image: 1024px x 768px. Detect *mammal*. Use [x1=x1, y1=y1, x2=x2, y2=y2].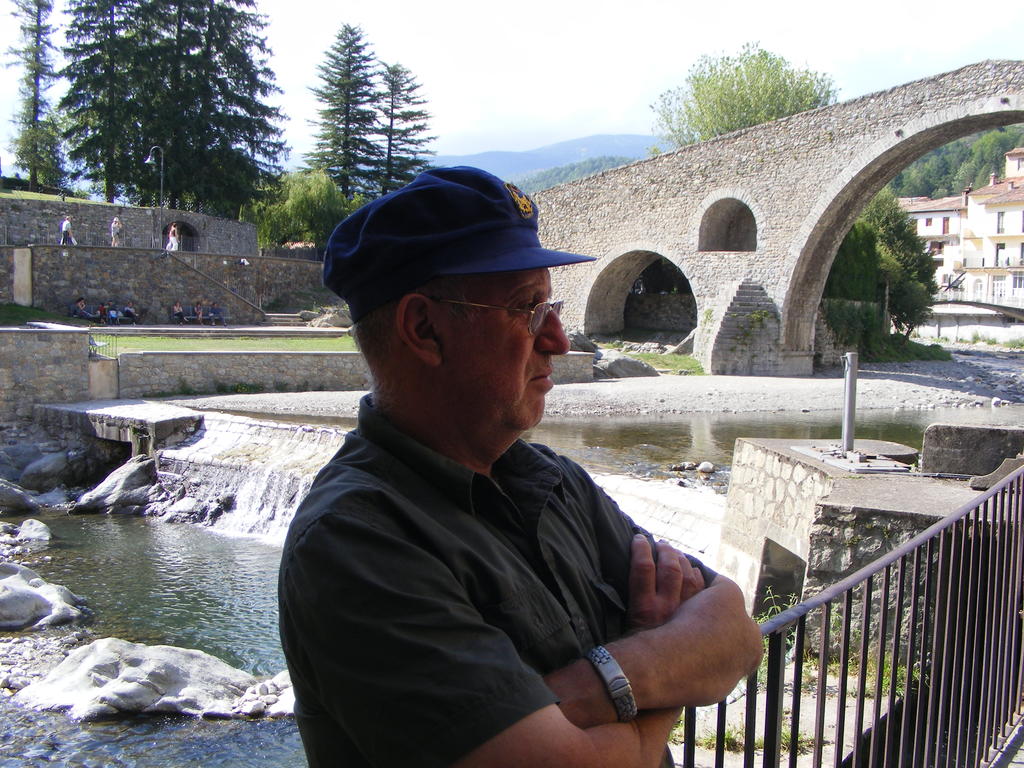
[x1=98, y1=303, x2=109, y2=320].
